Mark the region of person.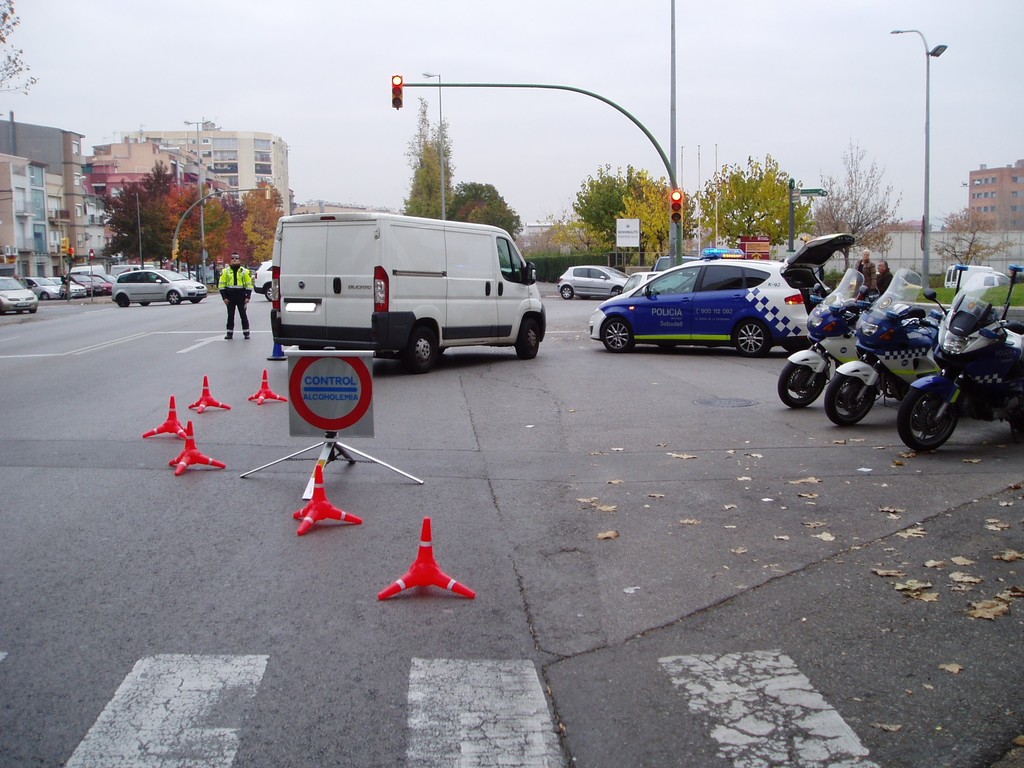
Region: 881 259 890 295.
